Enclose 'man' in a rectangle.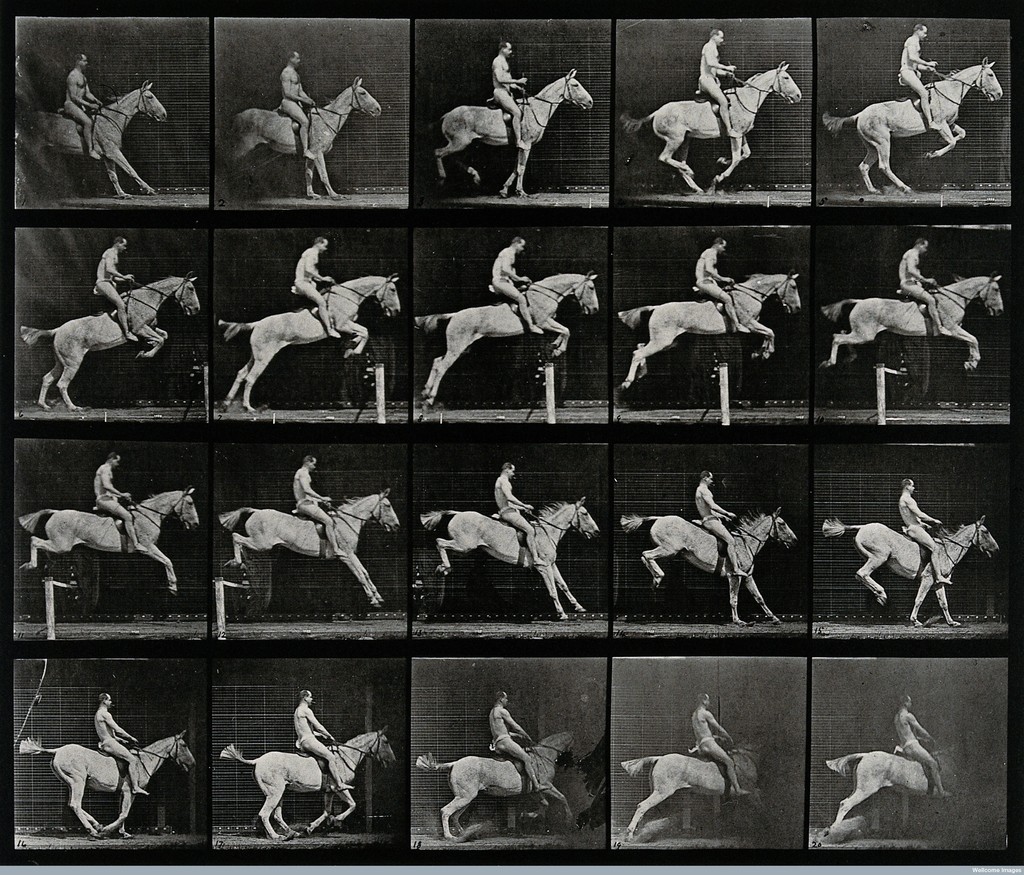
(left=897, top=236, right=951, bottom=335).
